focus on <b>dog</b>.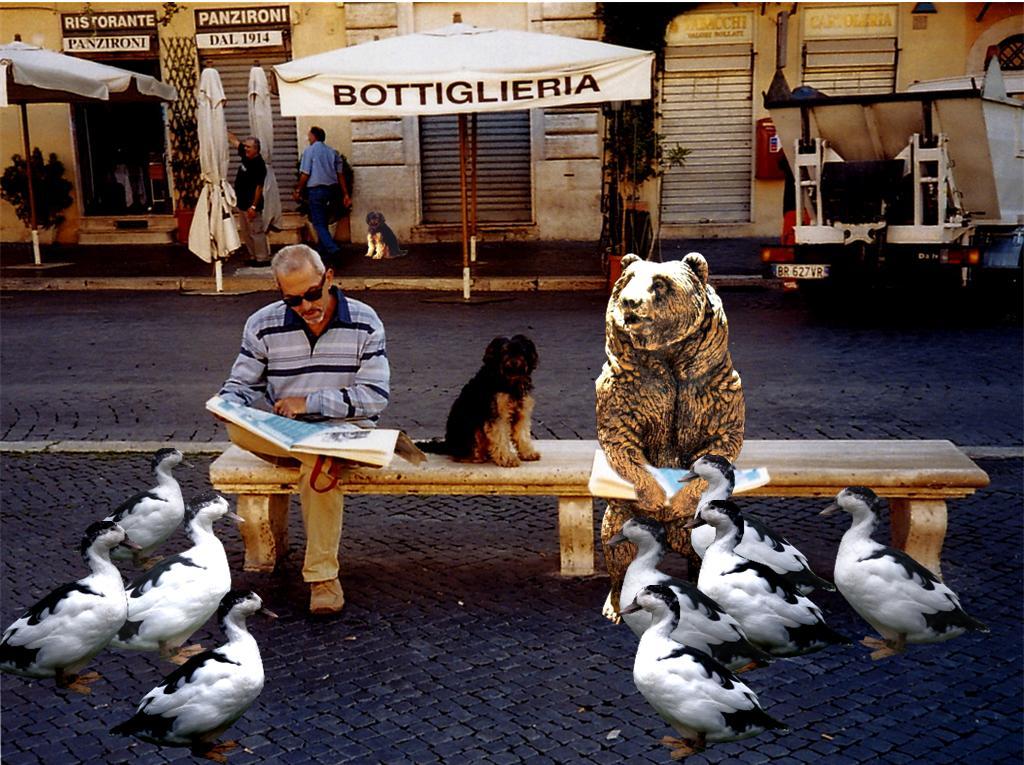
Focused at [left=413, top=336, right=540, bottom=469].
